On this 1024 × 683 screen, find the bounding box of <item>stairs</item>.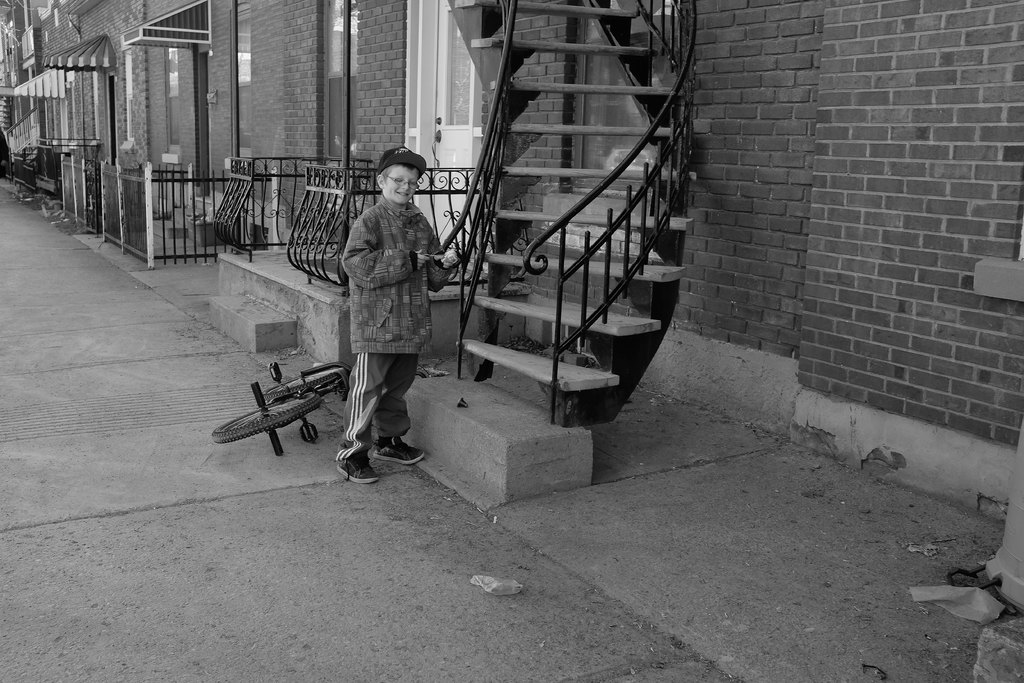
Bounding box: <box>442,0,695,428</box>.
